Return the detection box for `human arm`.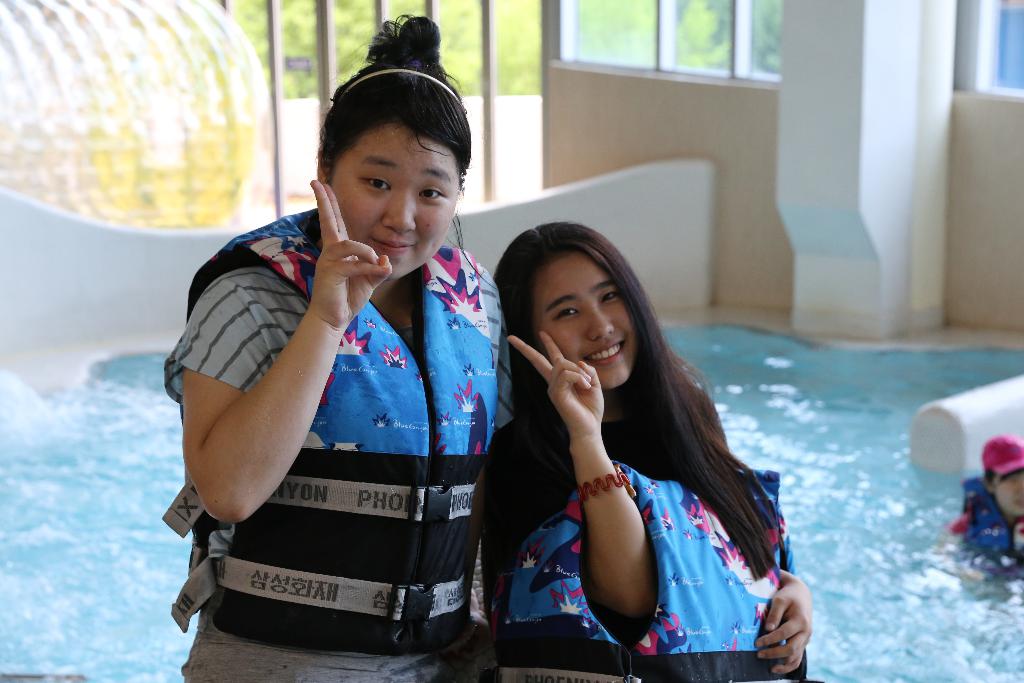
select_region(740, 564, 821, 677).
